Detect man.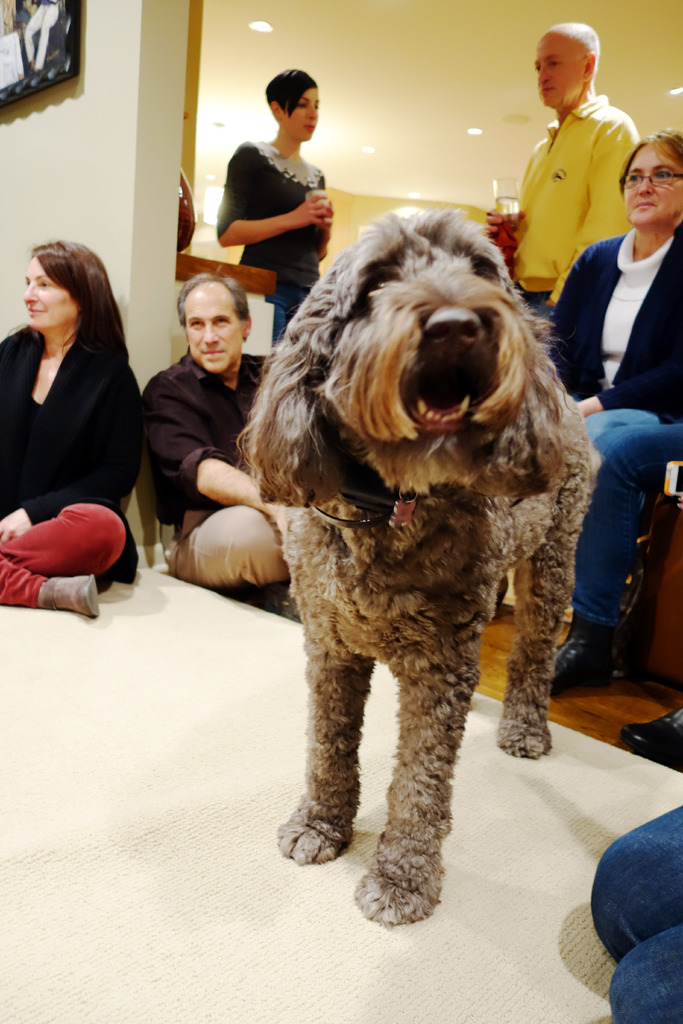
Detected at region(141, 262, 304, 623).
